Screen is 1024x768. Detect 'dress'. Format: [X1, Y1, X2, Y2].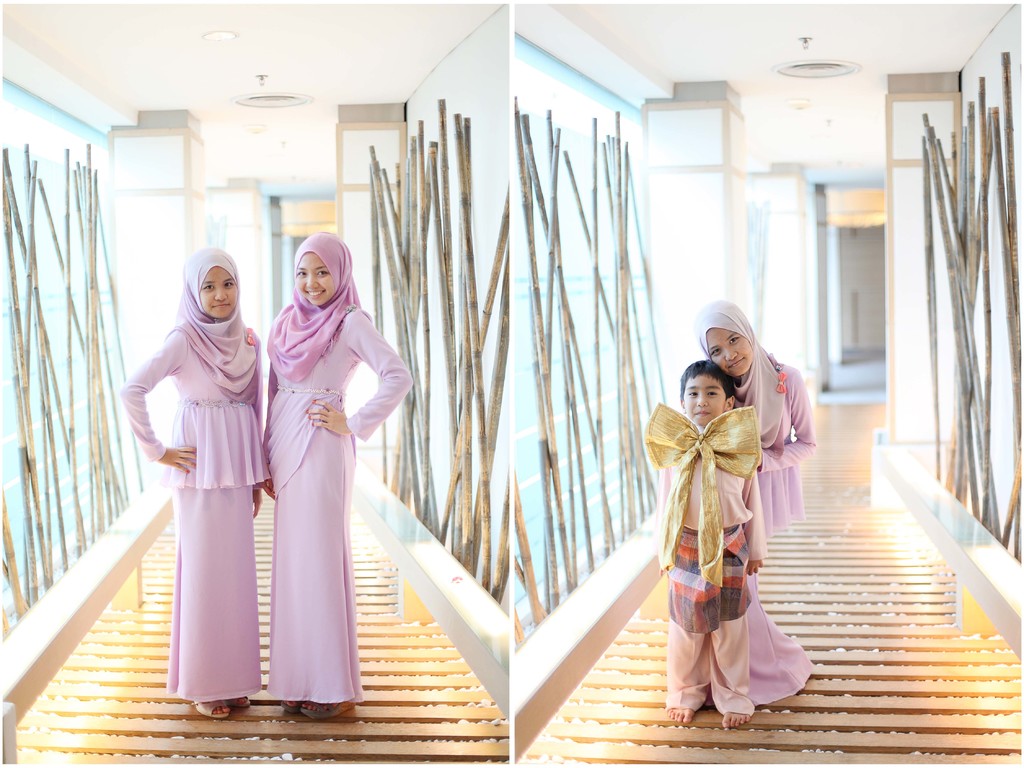
[117, 328, 262, 698].
